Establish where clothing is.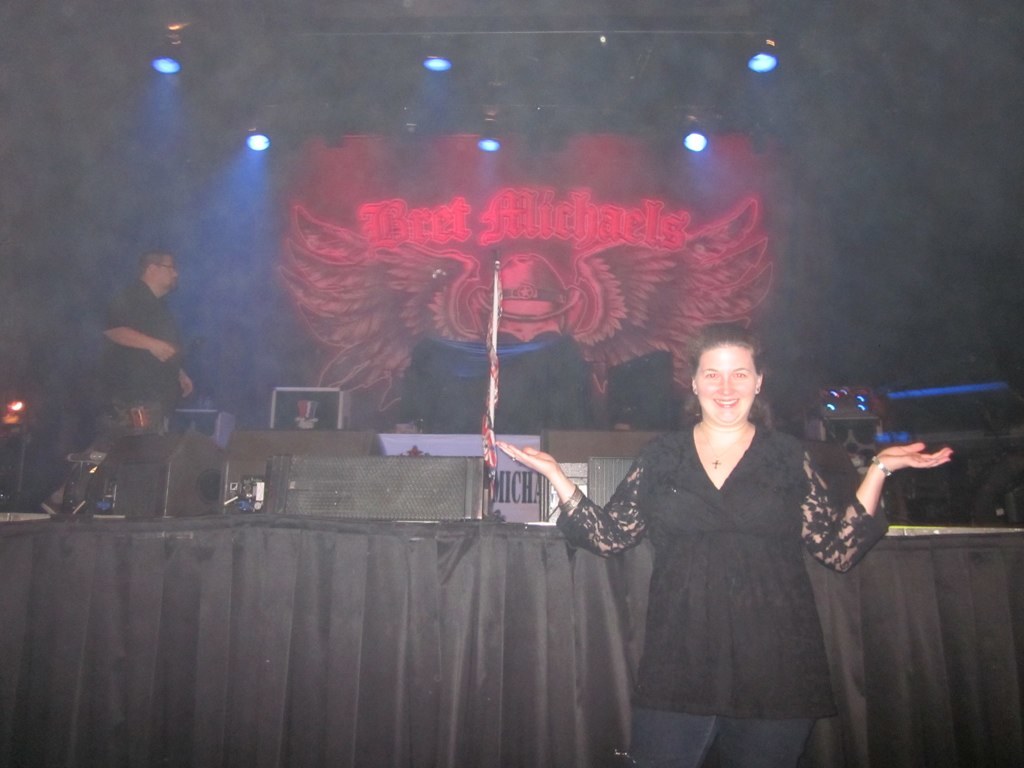
Established at 557,422,892,767.
